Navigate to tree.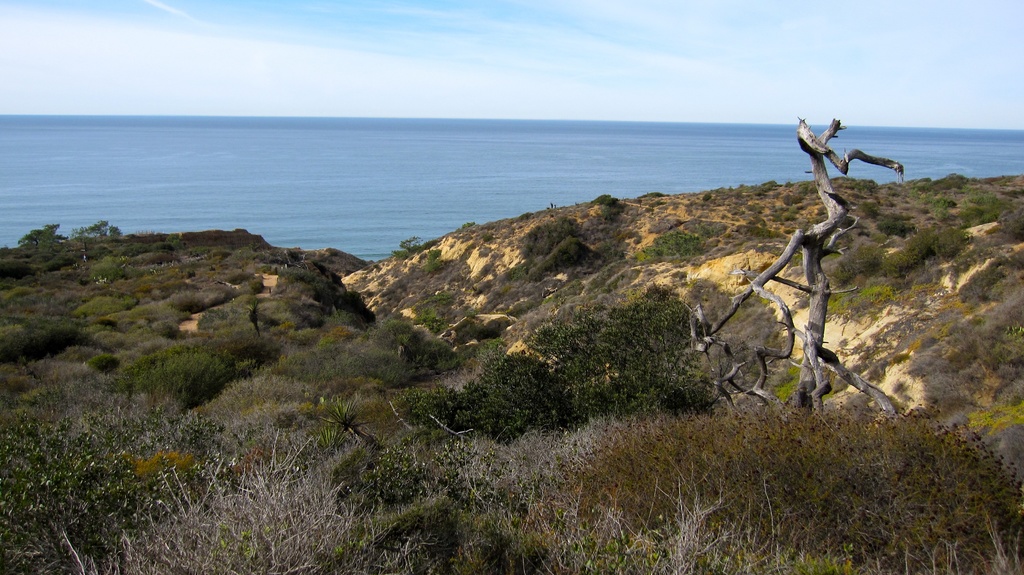
Navigation target: 0:407:150:574.
